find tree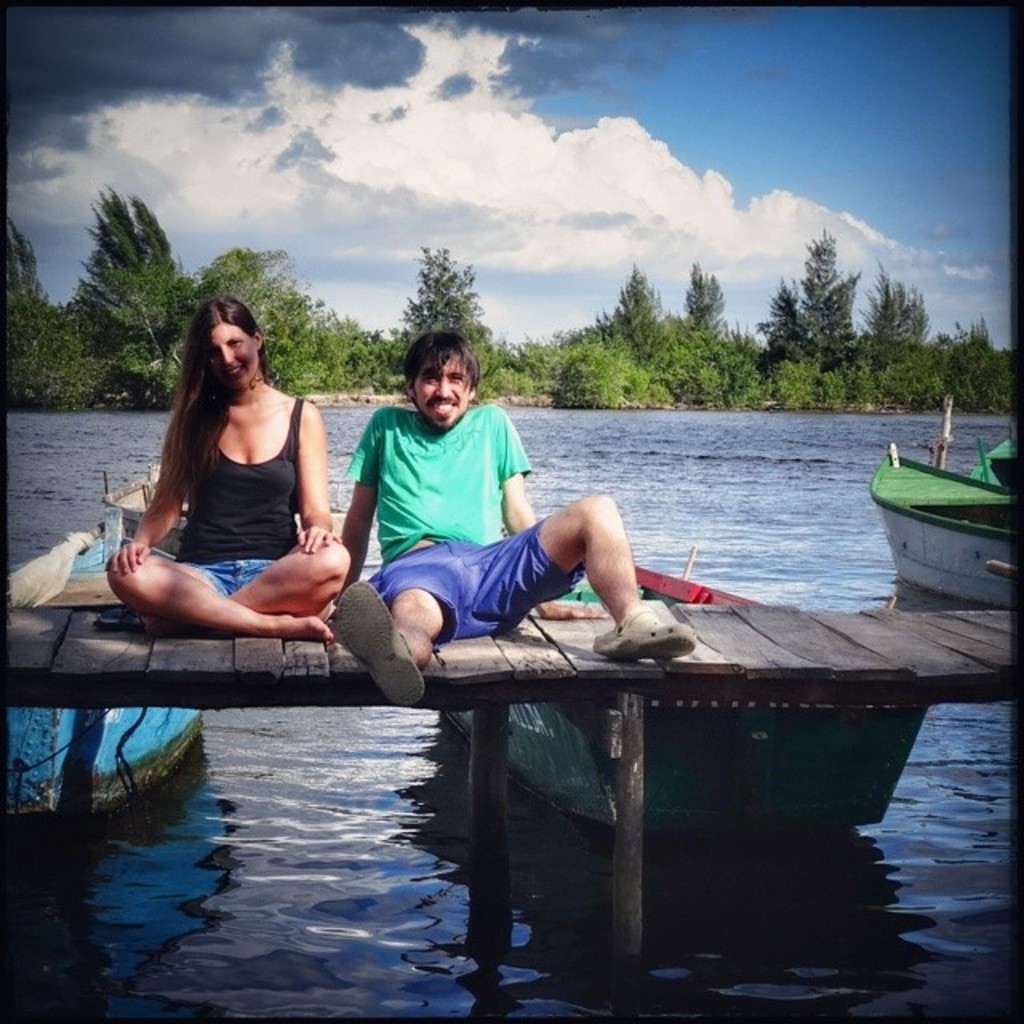
rect(955, 309, 1005, 371)
